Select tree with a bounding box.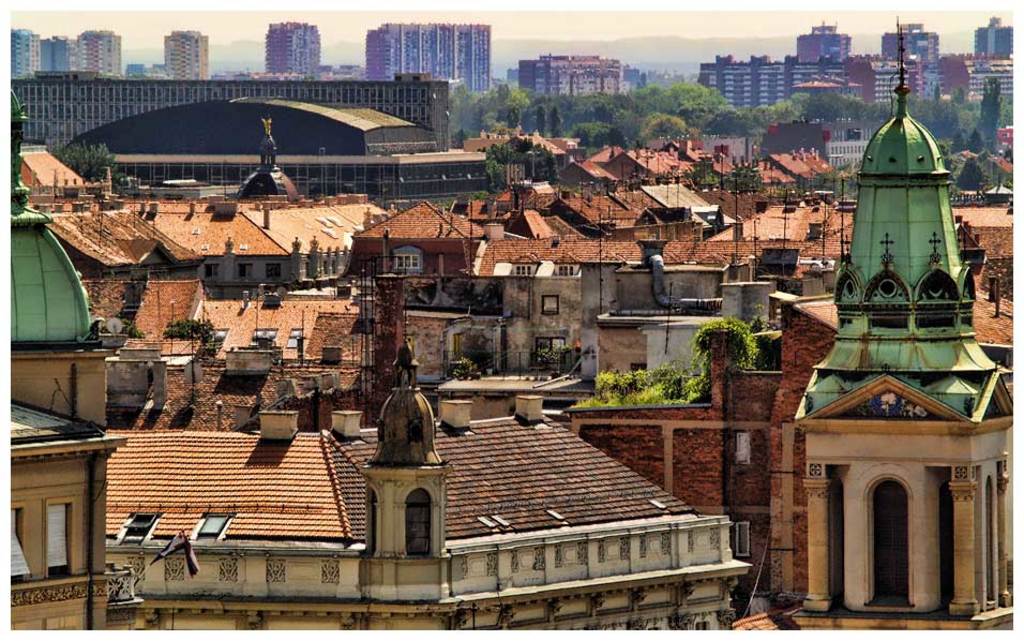
box=[51, 139, 124, 184].
